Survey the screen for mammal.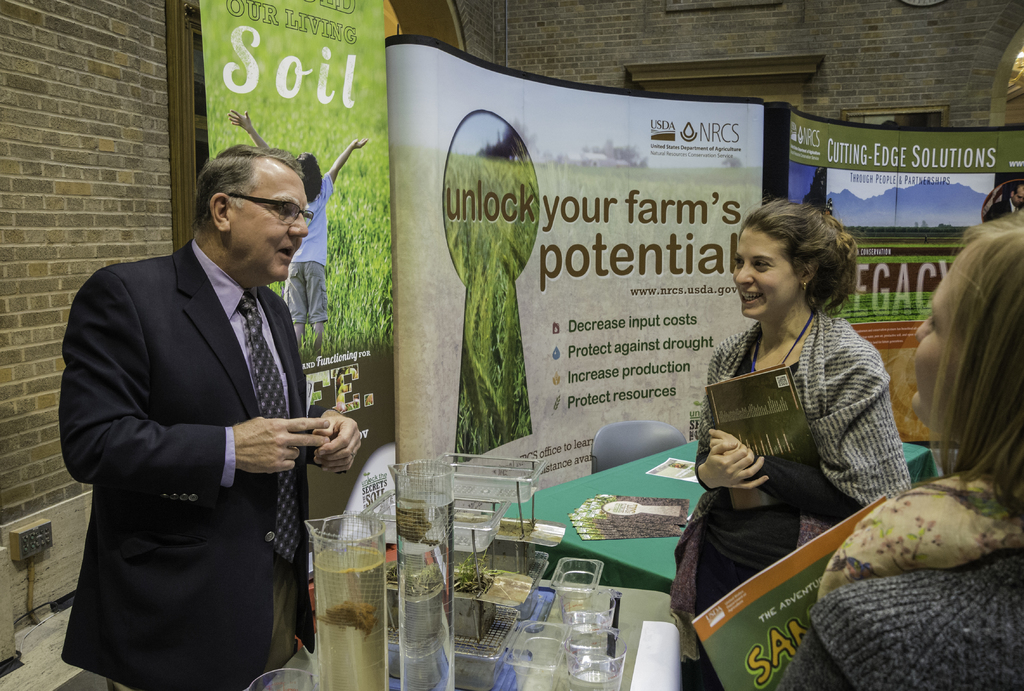
Survey found: 674,199,915,690.
